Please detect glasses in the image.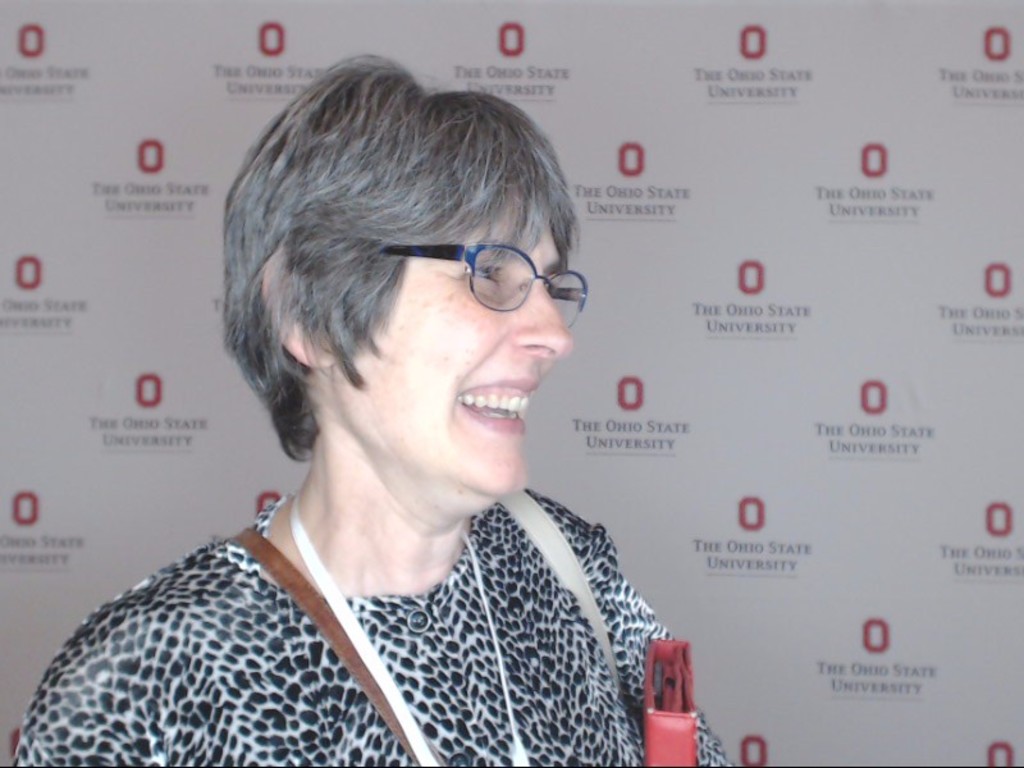
(x1=379, y1=242, x2=591, y2=333).
